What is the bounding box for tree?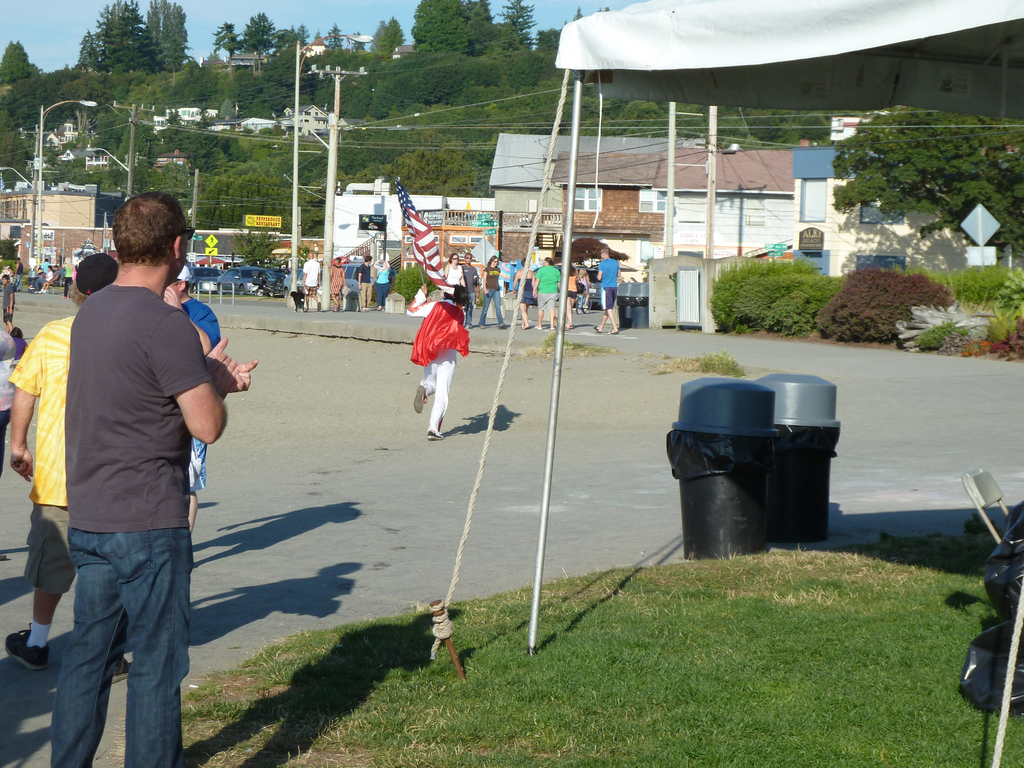
{"x1": 353, "y1": 159, "x2": 396, "y2": 188}.
